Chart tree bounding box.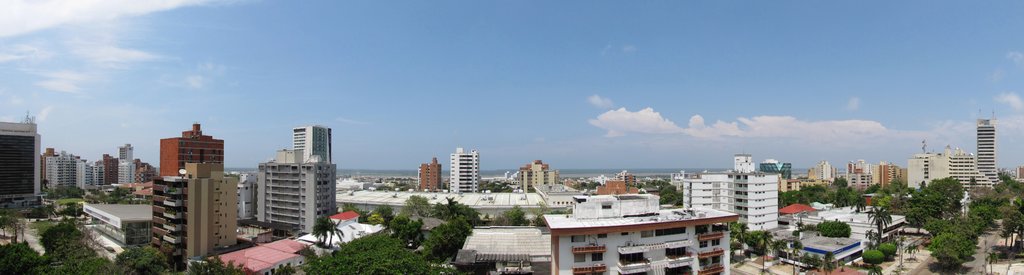
Charted: 872 244 894 255.
